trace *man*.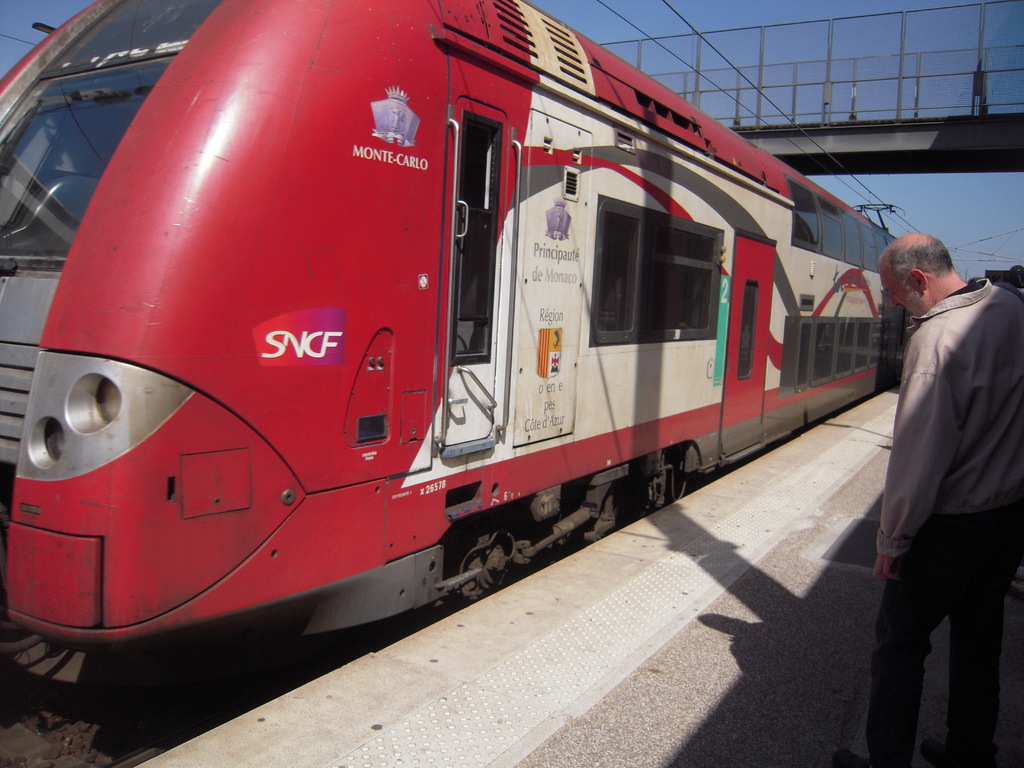
Traced to <box>858,191,1021,753</box>.
